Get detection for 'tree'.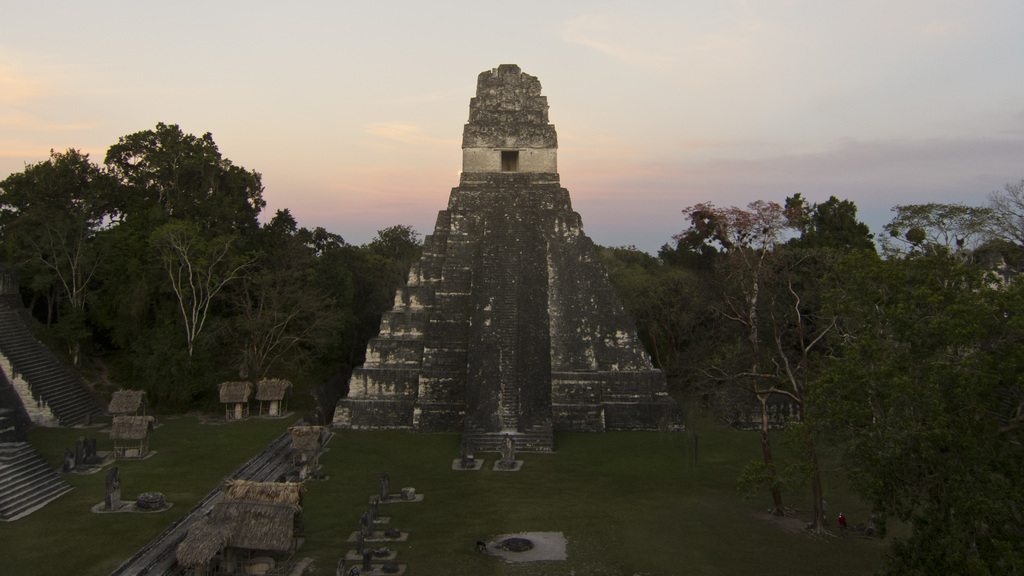
Detection: x1=592 y1=176 x2=1023 y2=575.
